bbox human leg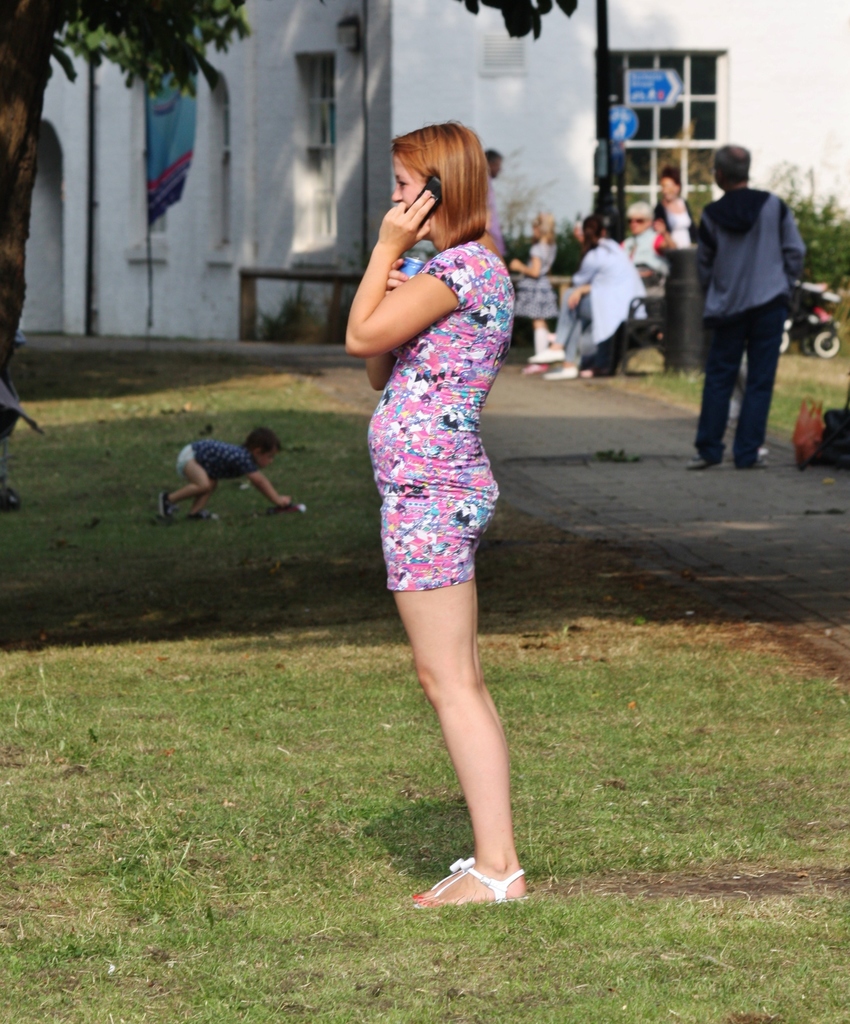
{"left": 378, "top": 472, "right": 522, "bottom": 913}
